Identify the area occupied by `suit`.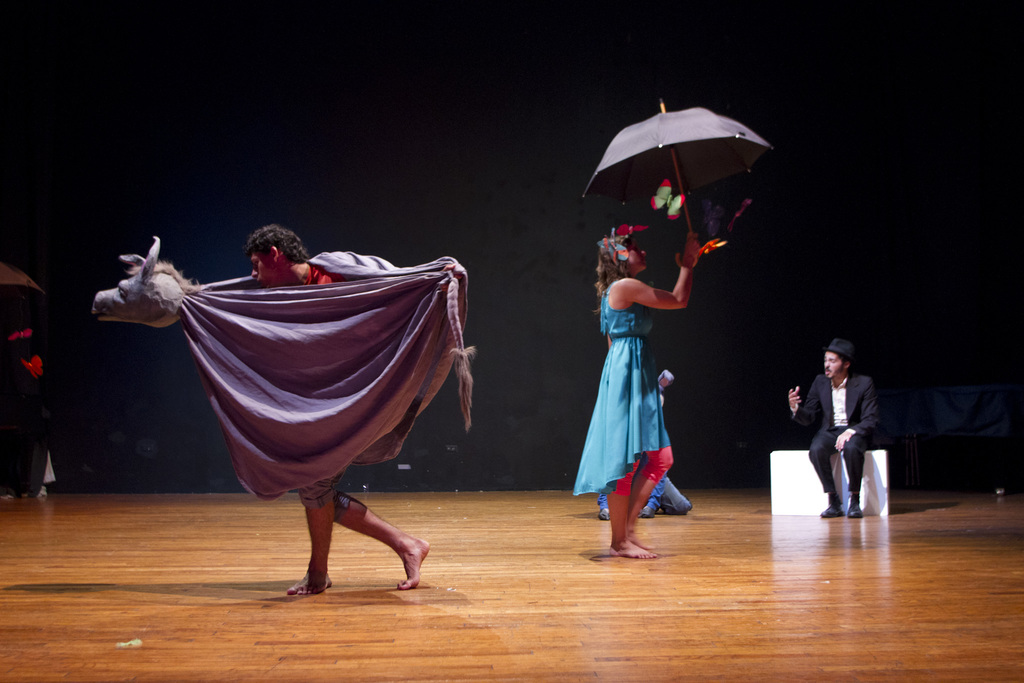
Area: BBox(809, 368, 894, 527).
